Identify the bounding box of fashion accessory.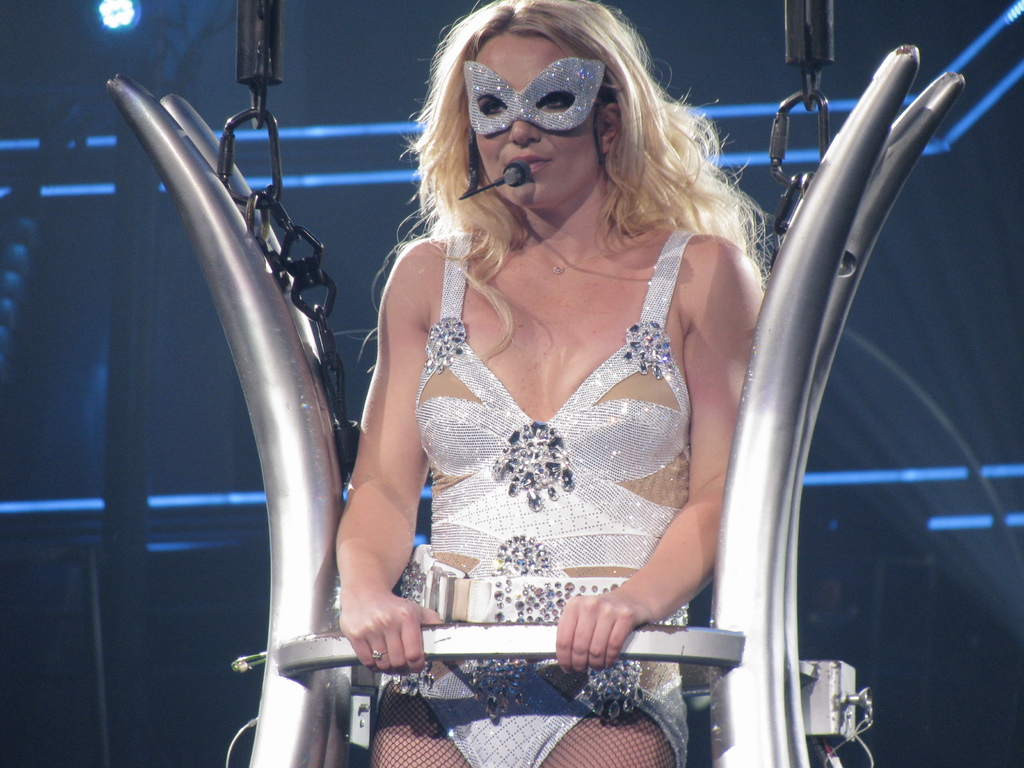
rect(460, 60, 612, 141).
